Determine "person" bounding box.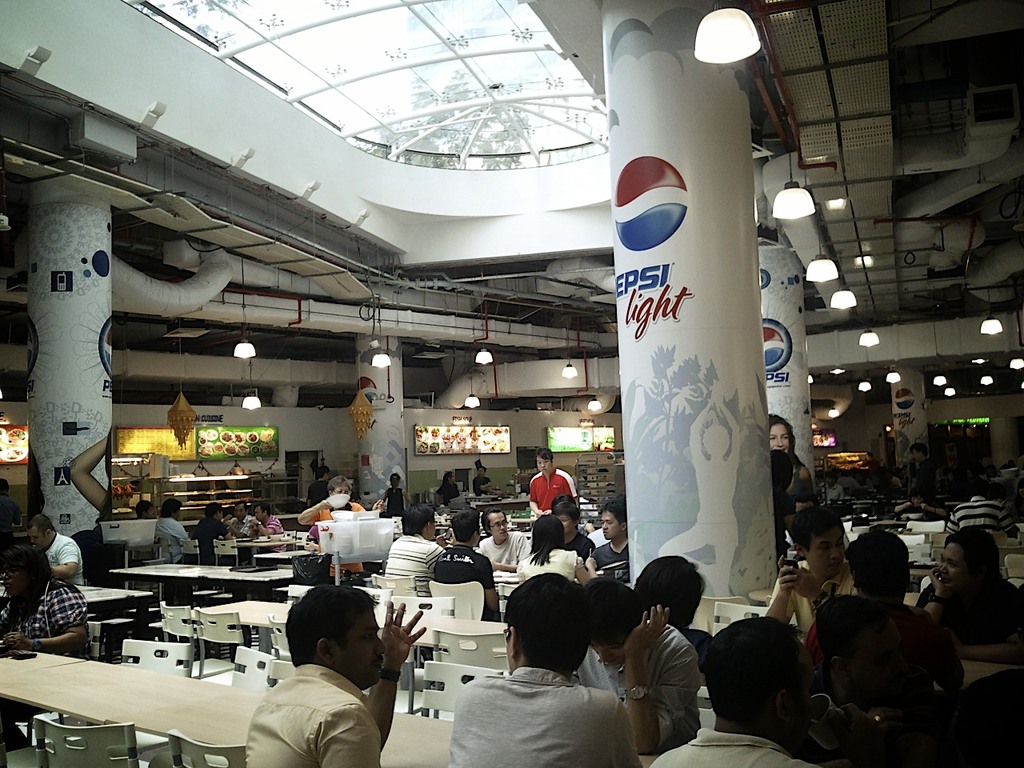
Determined: region(433, 507, 503, 621).
